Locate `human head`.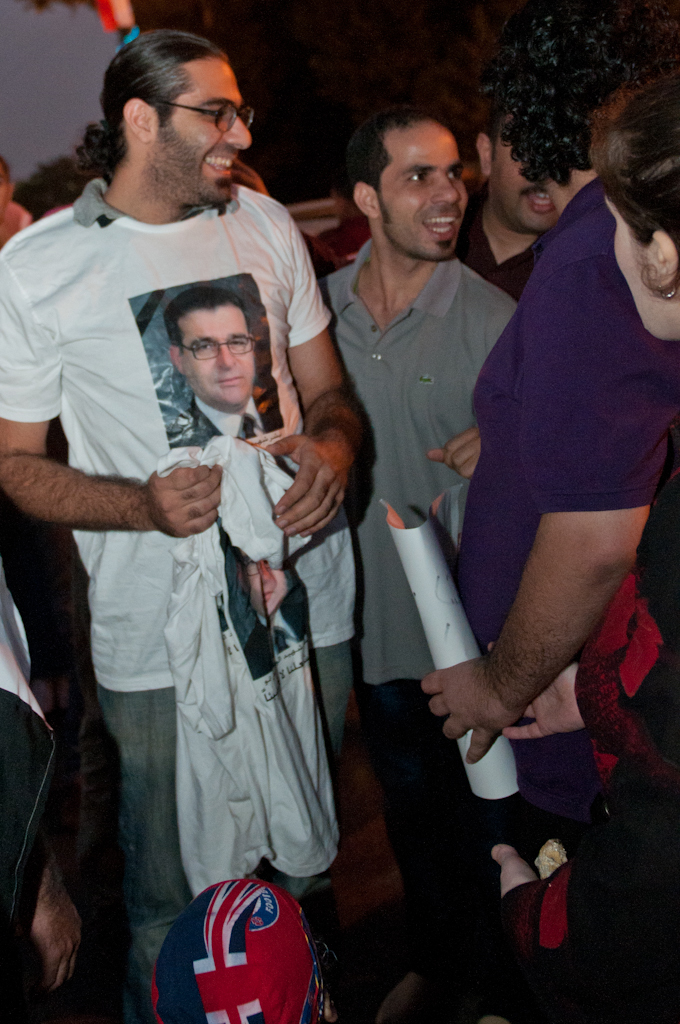
Bounding box: bbox(344, 104, 471, 265).
